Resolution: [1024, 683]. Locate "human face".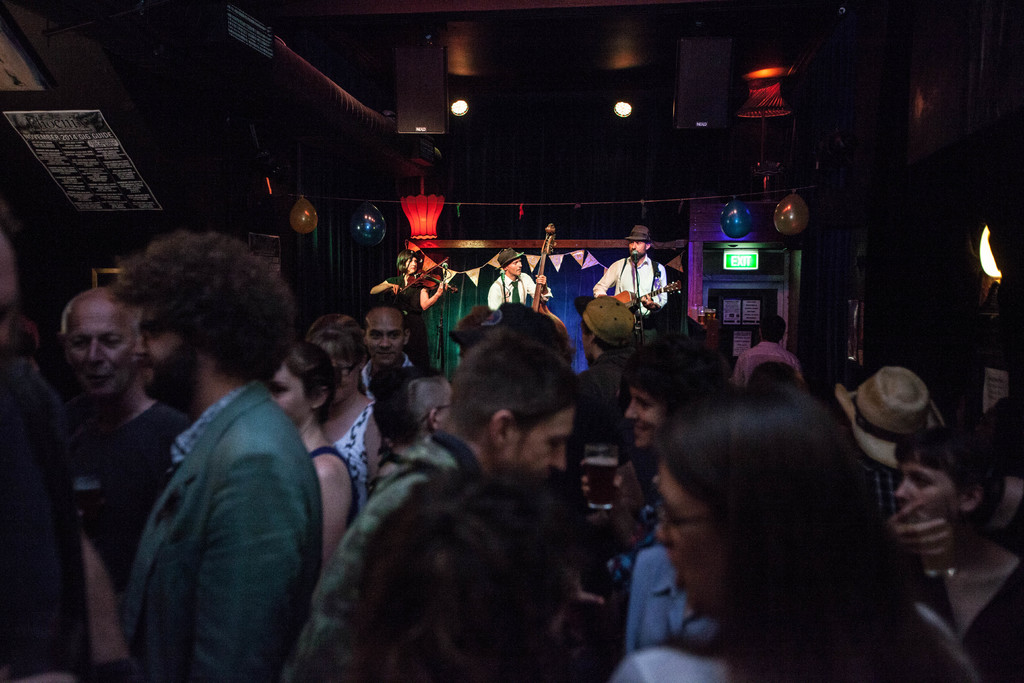
<box>896,452,959,522</box>.
